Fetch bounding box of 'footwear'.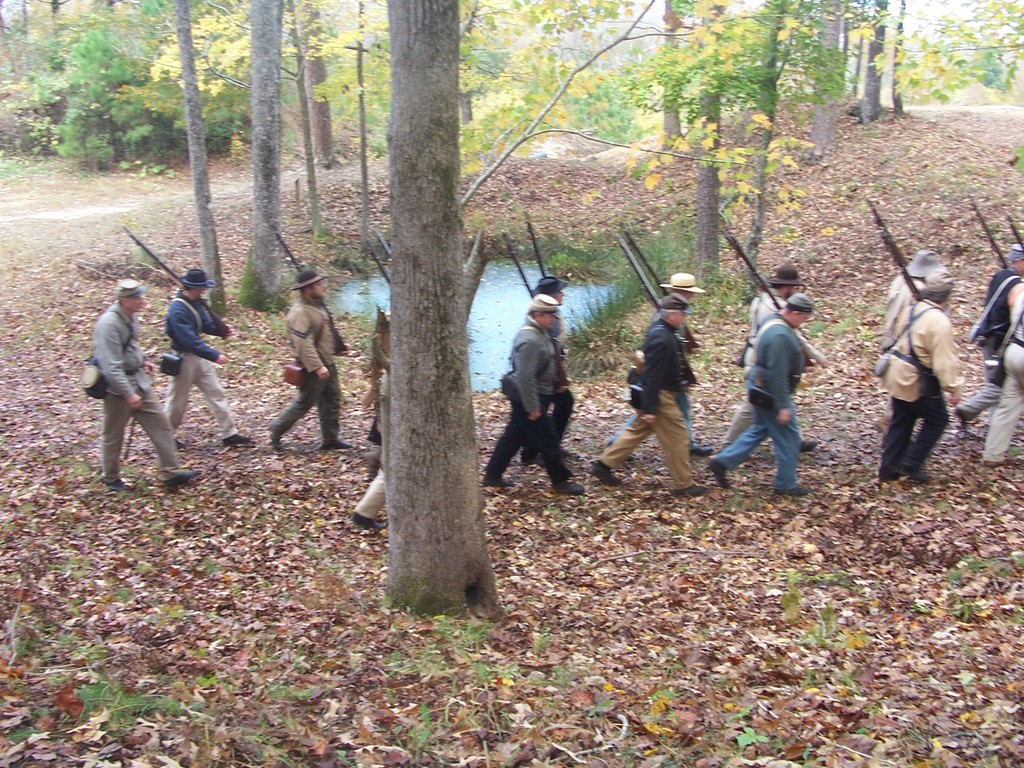
Bbox: Rect(676, 483, 708, 496).
